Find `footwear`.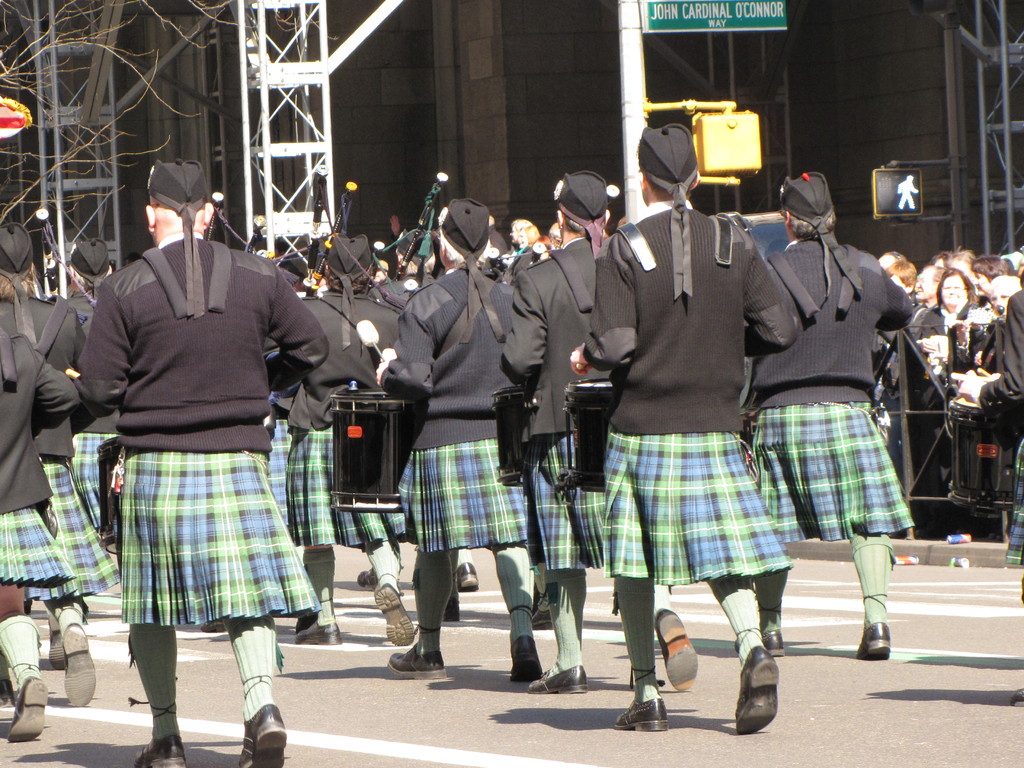
<bbox>612, 696, 671, 733</bbox>.
